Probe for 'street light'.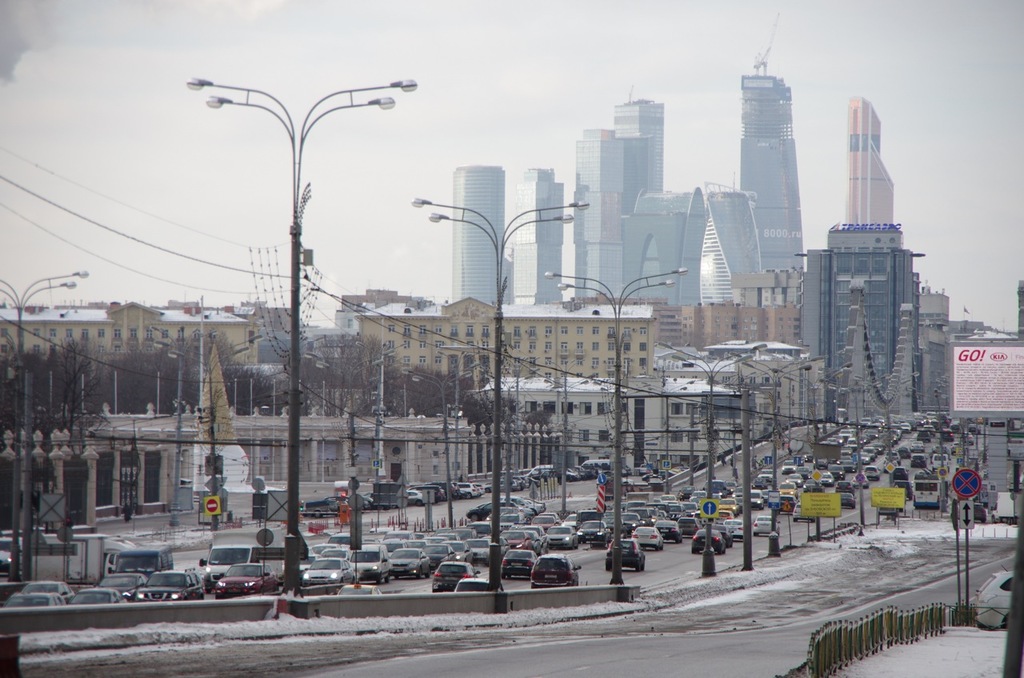
Probe result: x1=544, y1=356, x2=583, y2=372.
